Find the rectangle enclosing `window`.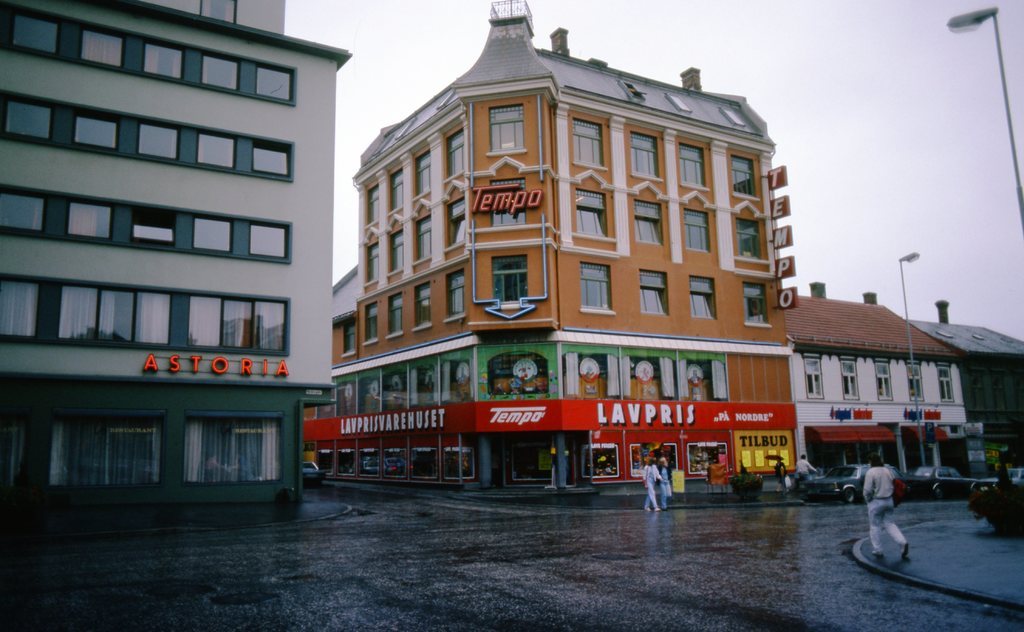
360:176:380:223.
